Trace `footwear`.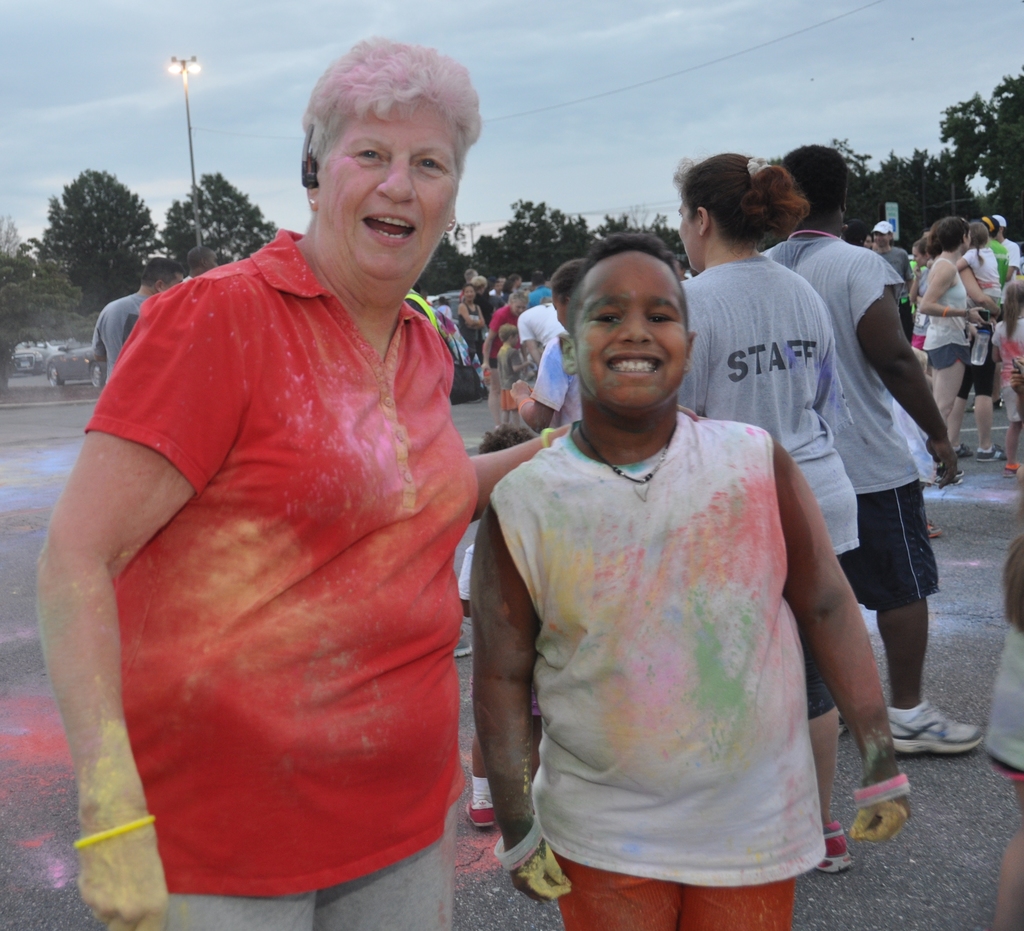
Traced to {"x1": 809, "y1": 822, "x2": 854, "y2": 873}.
